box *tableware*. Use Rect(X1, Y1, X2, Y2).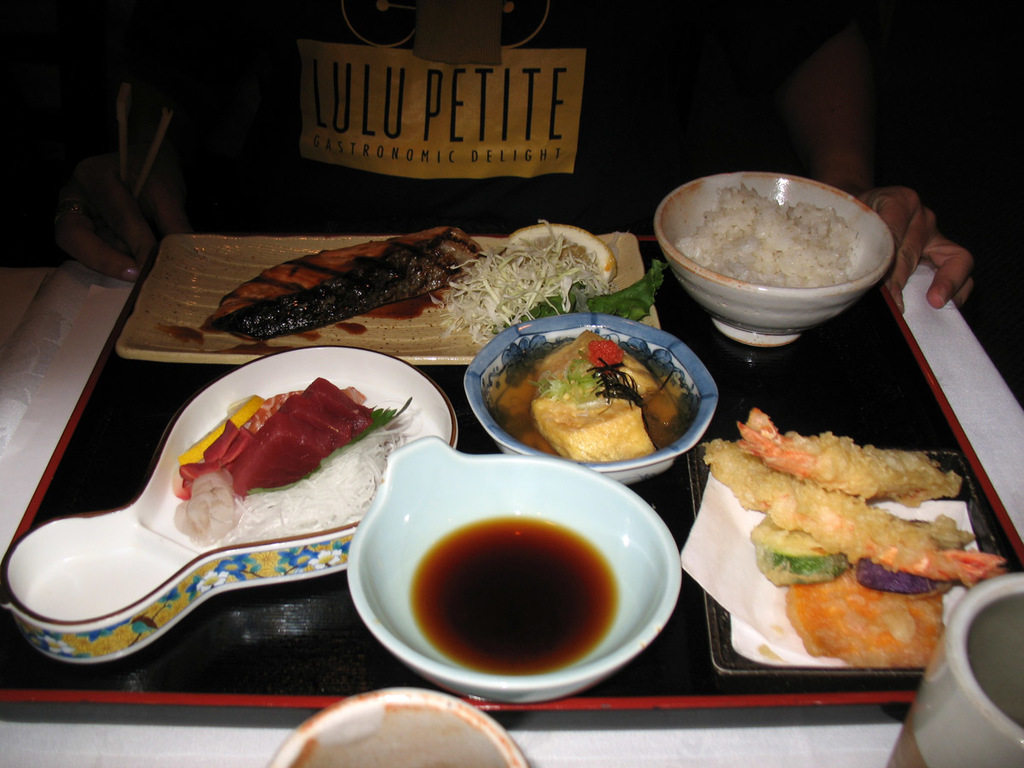
Rect(888, 573, 1023, 767).
